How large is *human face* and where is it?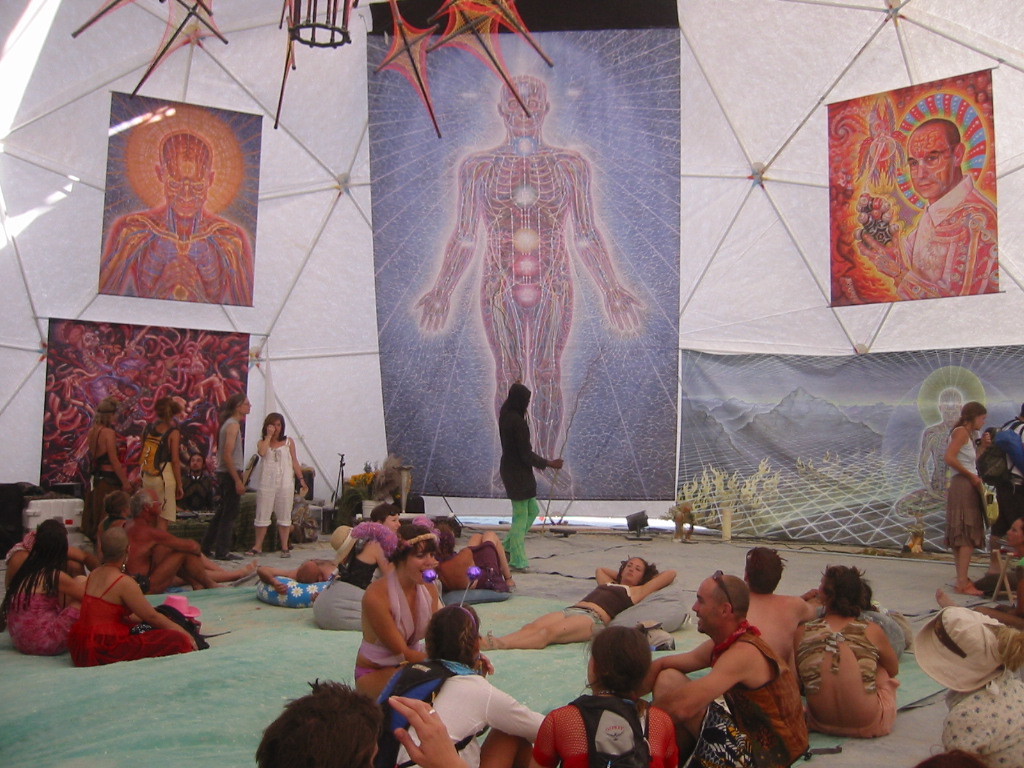
Bounding box: 274, 421, 281, 437.
